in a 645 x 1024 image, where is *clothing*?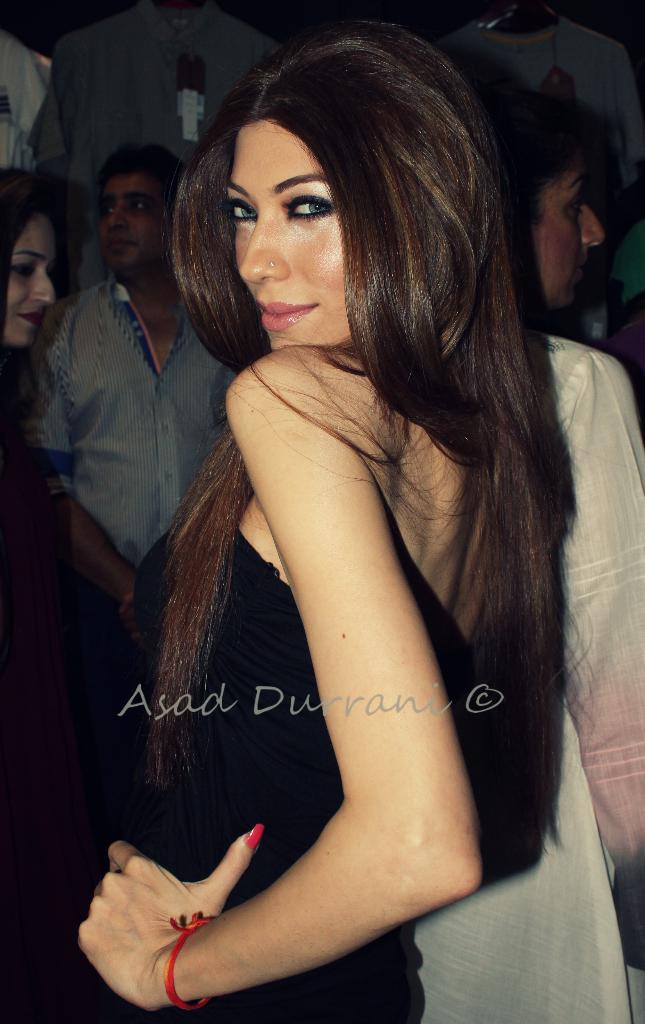
detection(105, 553, 457, 993).
